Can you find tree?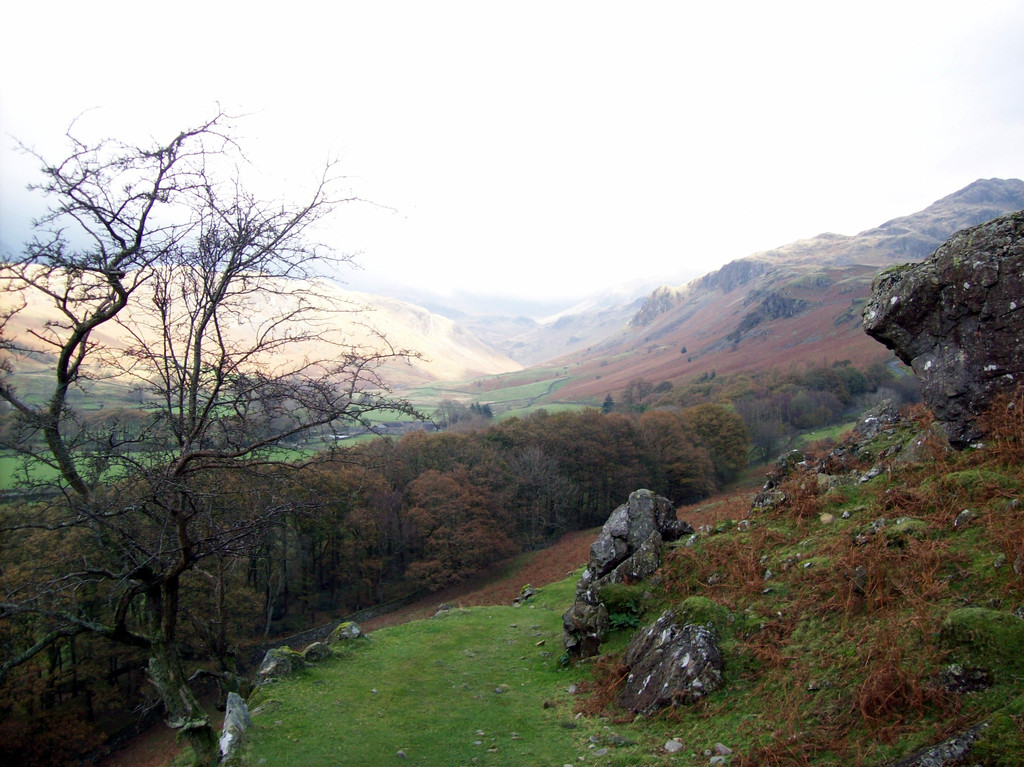
Yes, bounding box: left=600, top=393, right=617, bottom=414.
